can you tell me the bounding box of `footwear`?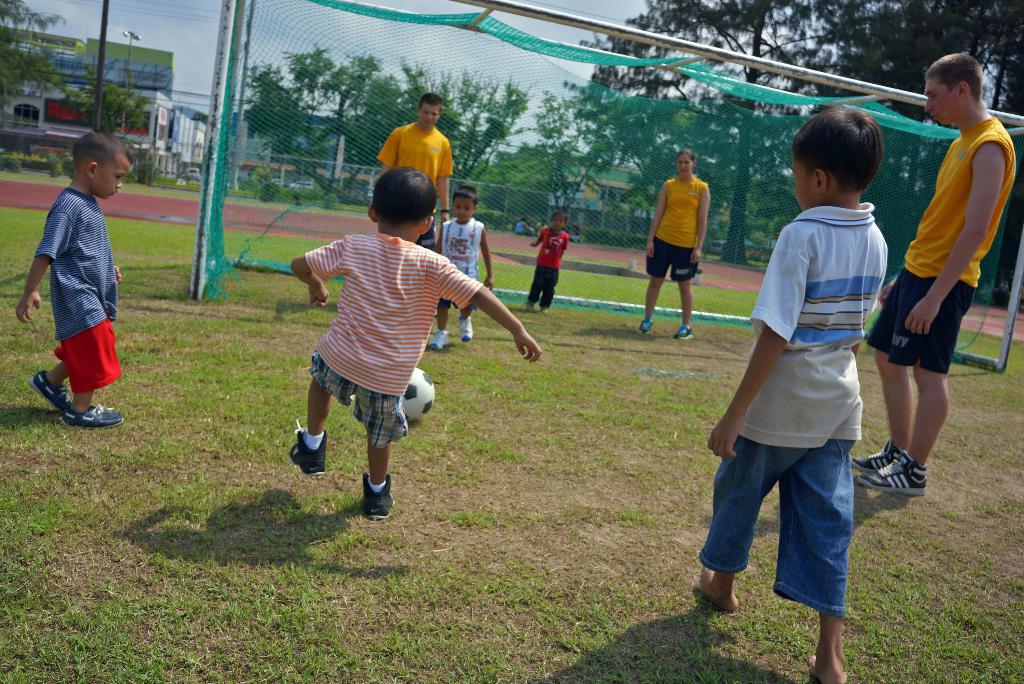
Rect(32, 368, 67, 415).
